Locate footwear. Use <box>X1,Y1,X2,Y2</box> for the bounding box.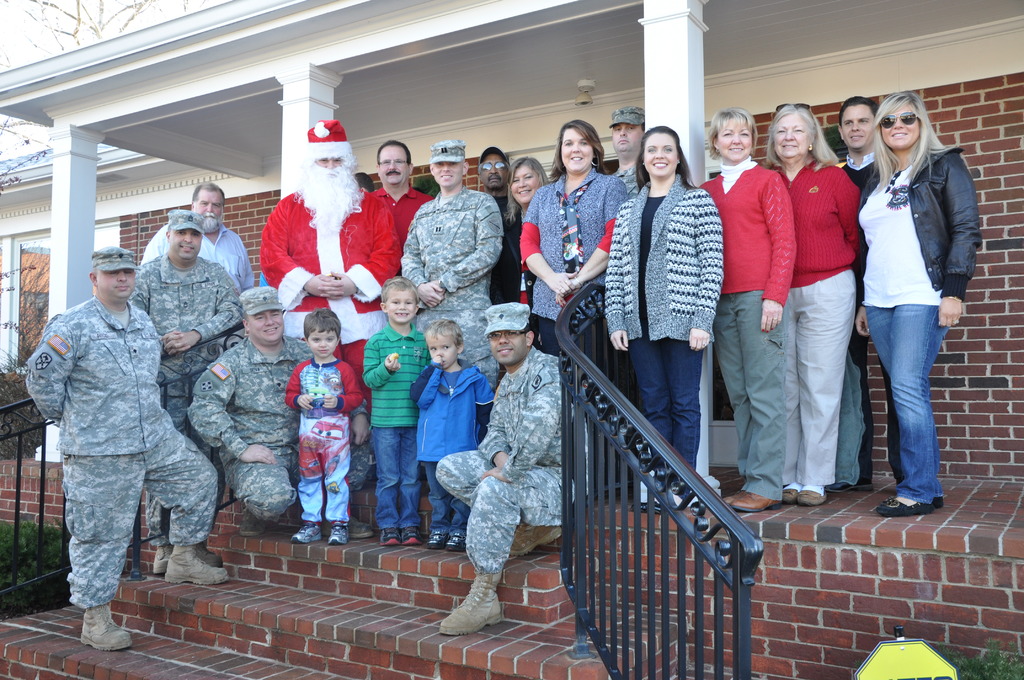
<box>447,529,463,551</box>.
